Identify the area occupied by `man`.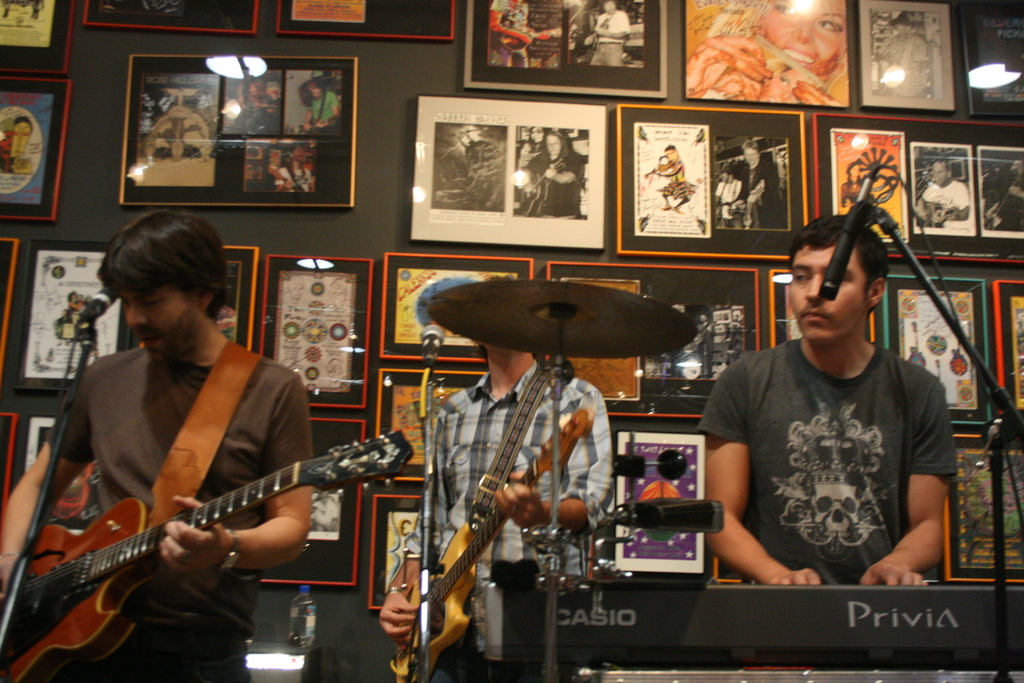
Area: box(274, 142, 317, 191).
